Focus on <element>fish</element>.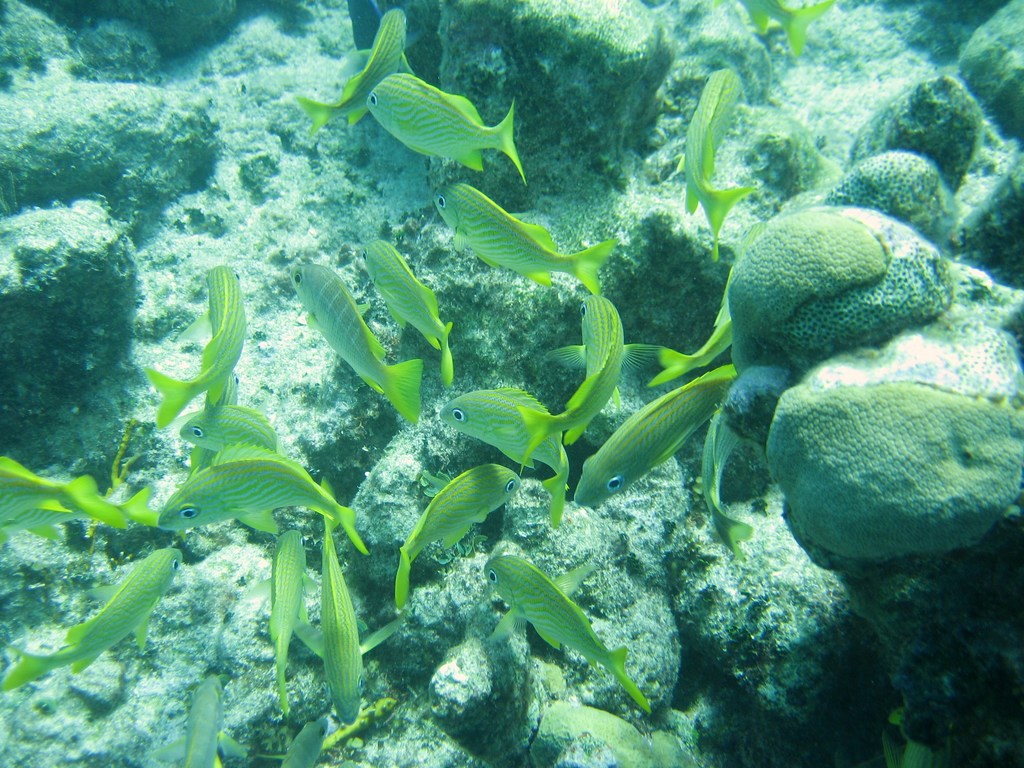
Focused at bbox=(8, 490, 148, 536).
